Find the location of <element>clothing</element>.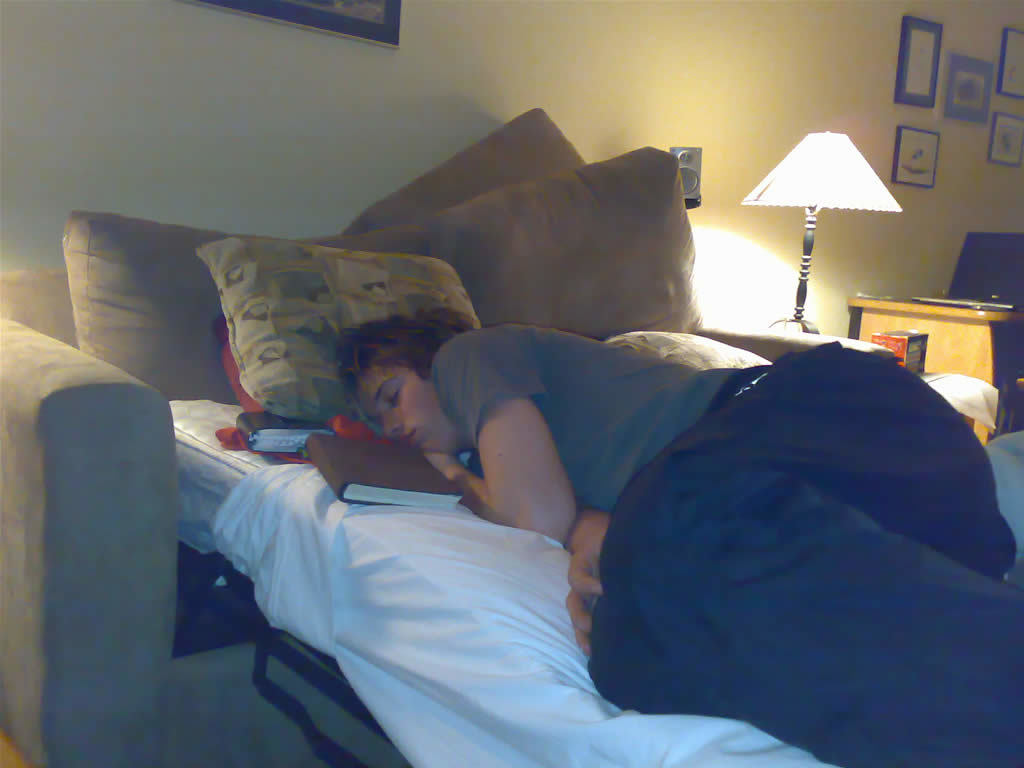
Location: 433,320,1023,767.
